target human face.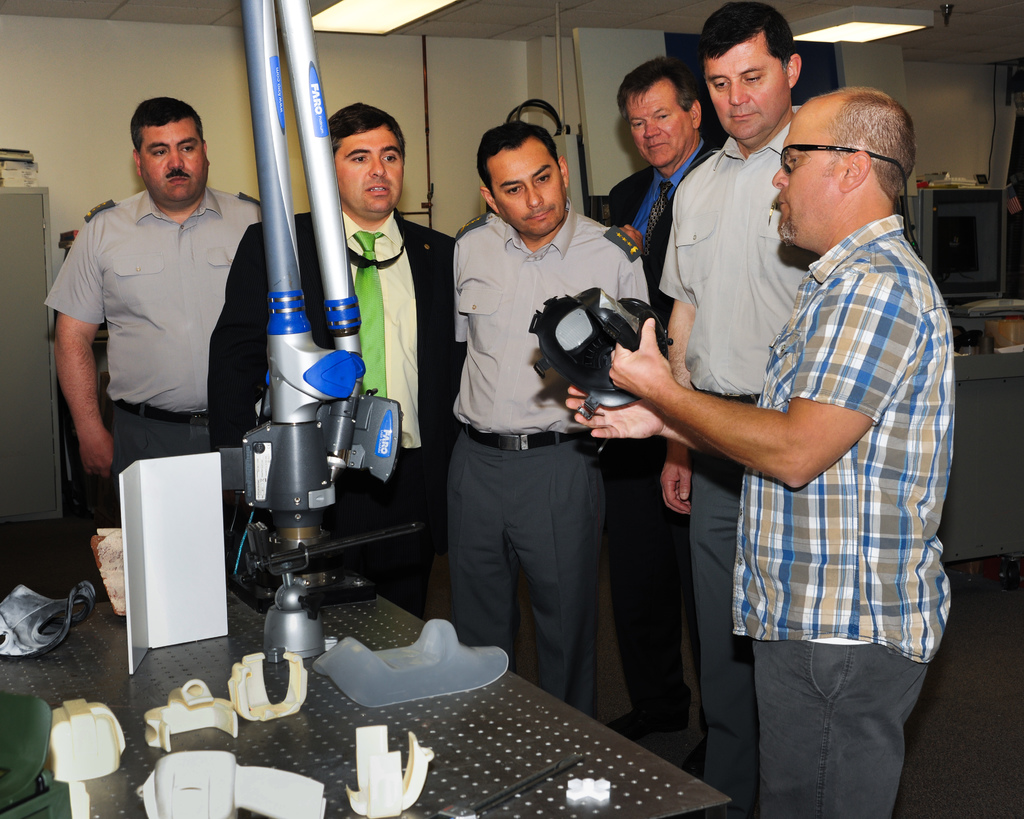
Target region: 621, 79, 695, 164.
